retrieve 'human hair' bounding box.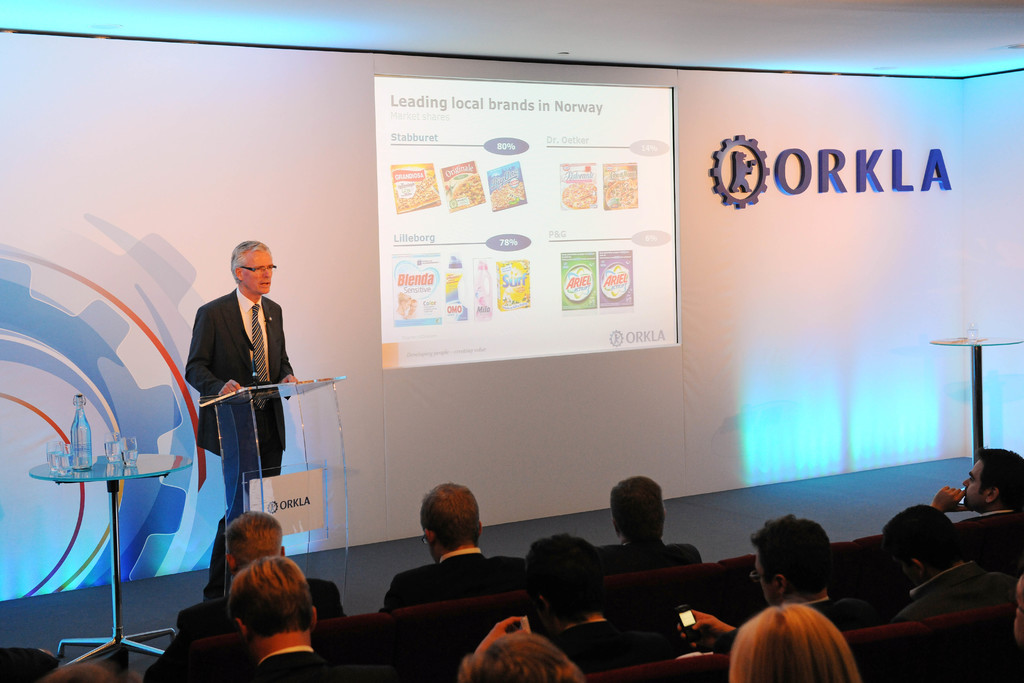
Bounding box: {"left": 458, "top": 633, "right": 582, "bottom": 682}.
